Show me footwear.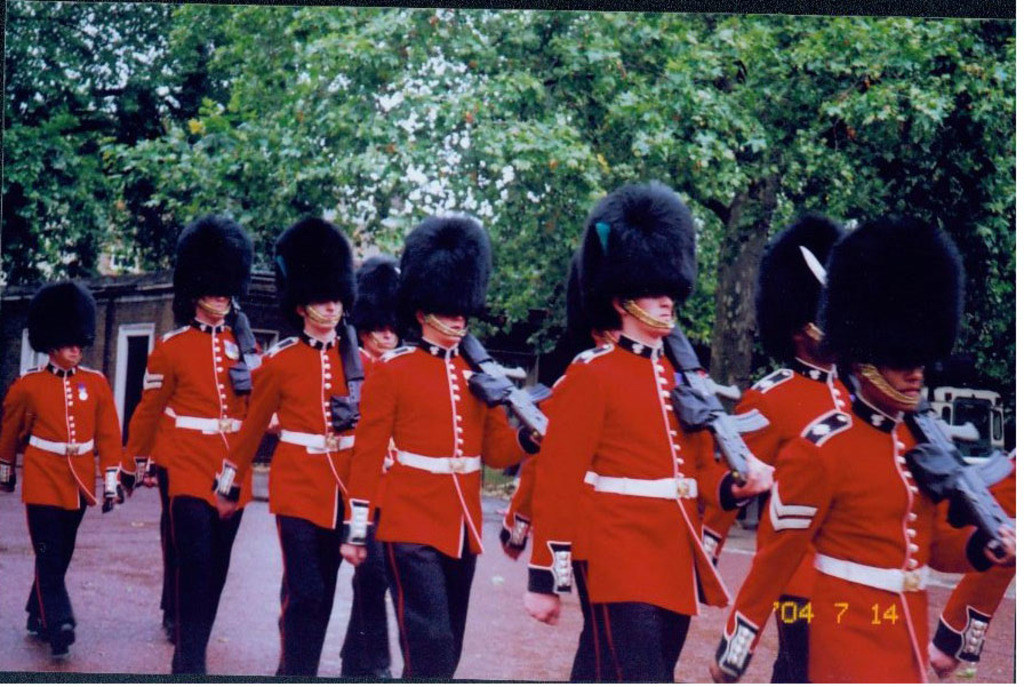
footwear is here: (left=24, top=618, right=49, bottom=638).
